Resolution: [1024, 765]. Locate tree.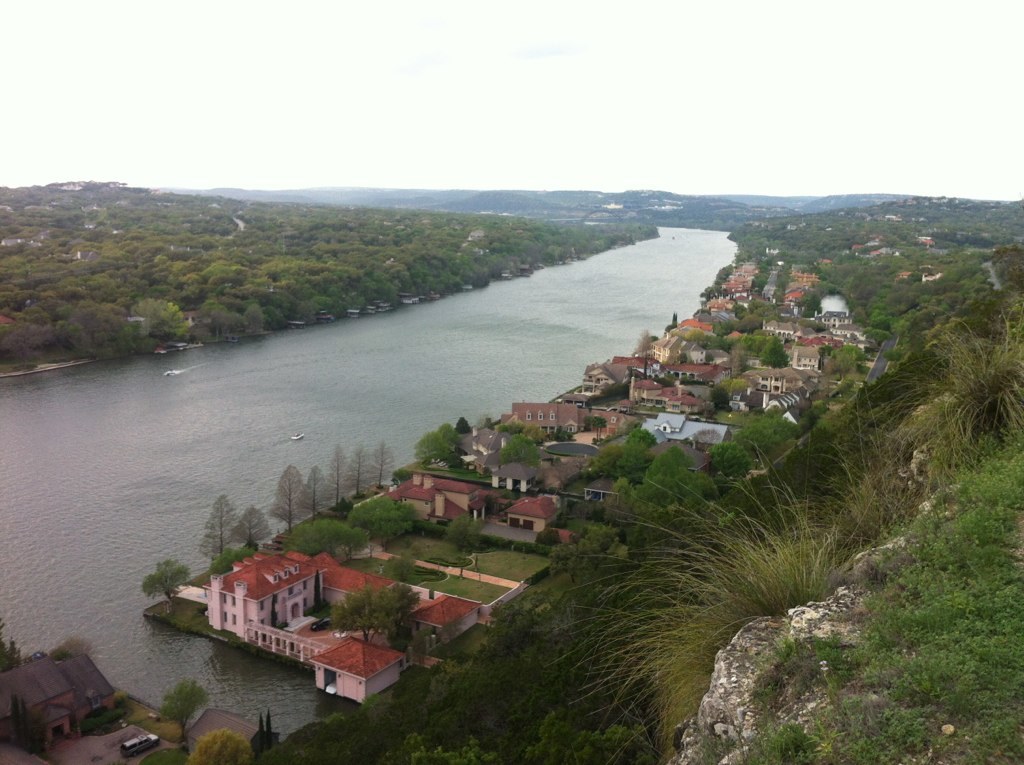
{"x1": 369, "y1": 439, "x2": 392, "y2": 485}.
